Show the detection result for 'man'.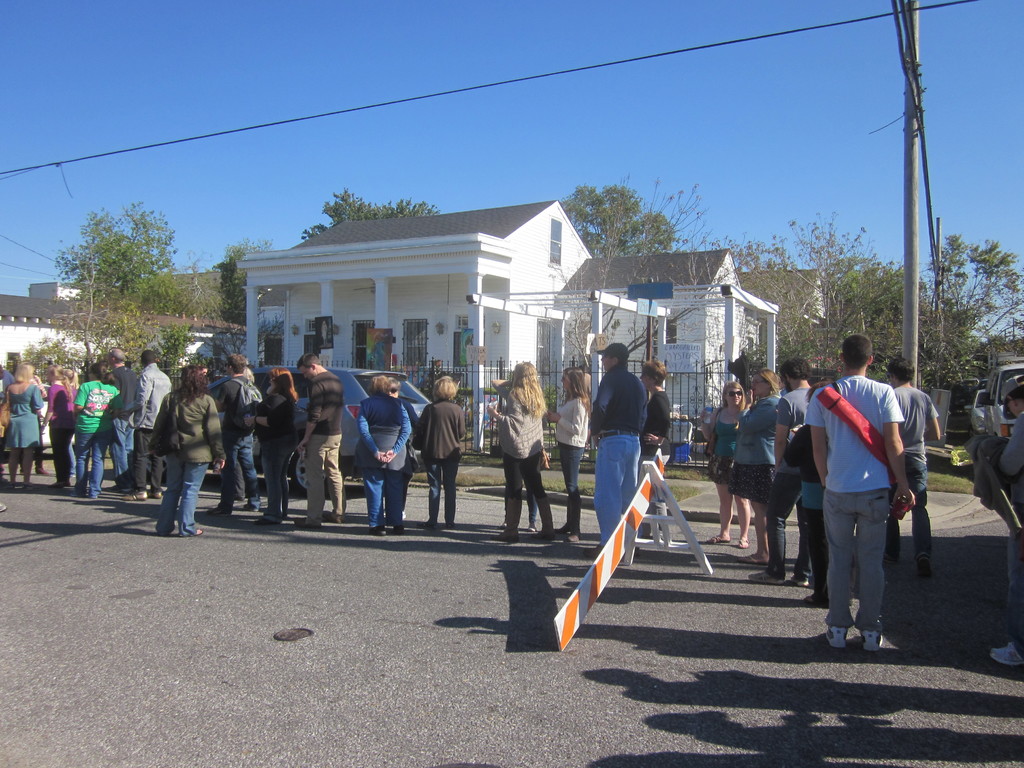
Rect(207, 351, 263, 516).
